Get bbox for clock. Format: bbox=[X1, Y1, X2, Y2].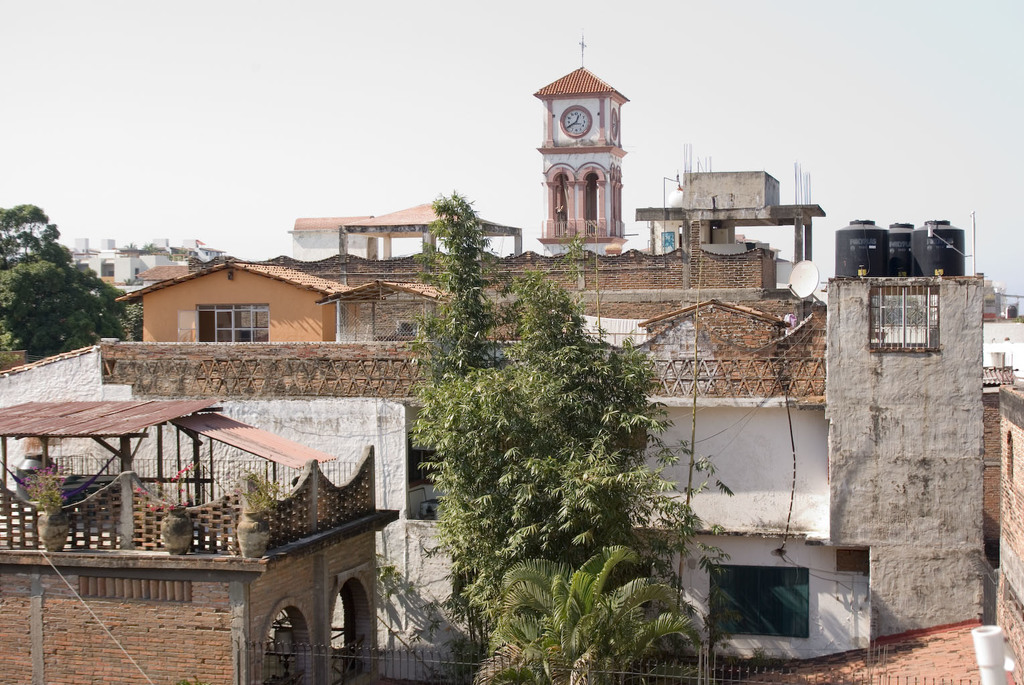
bbox=[559, 107, 595, 136].
